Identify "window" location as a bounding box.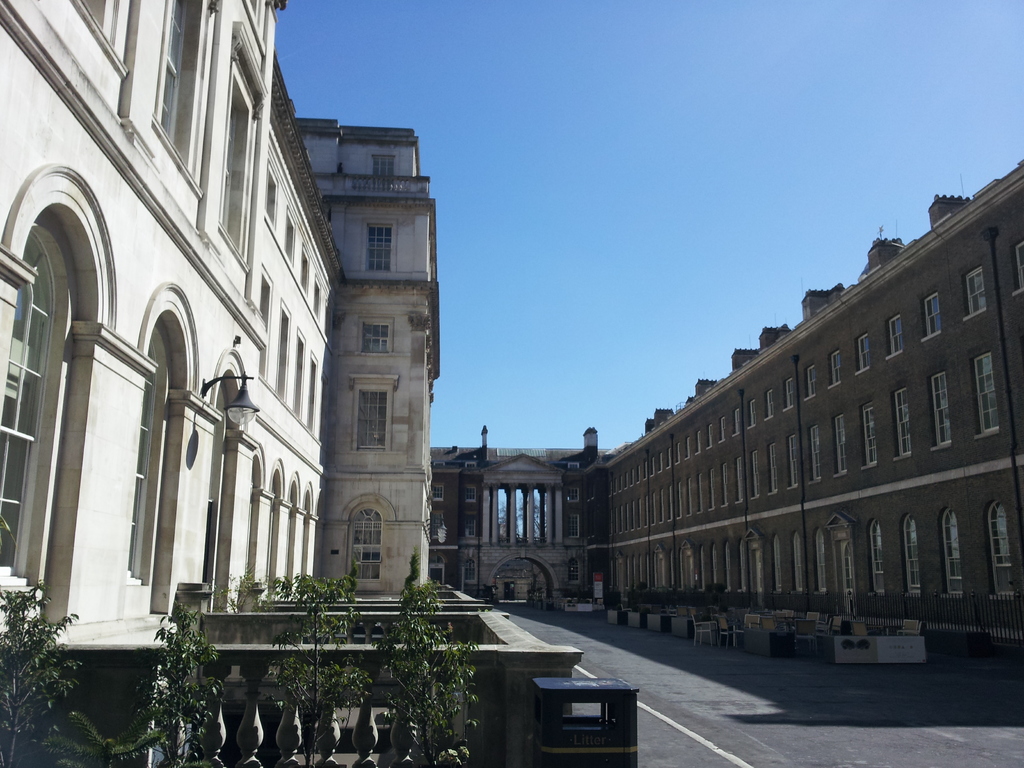
<region>740, 457, 748, 504</region>.
